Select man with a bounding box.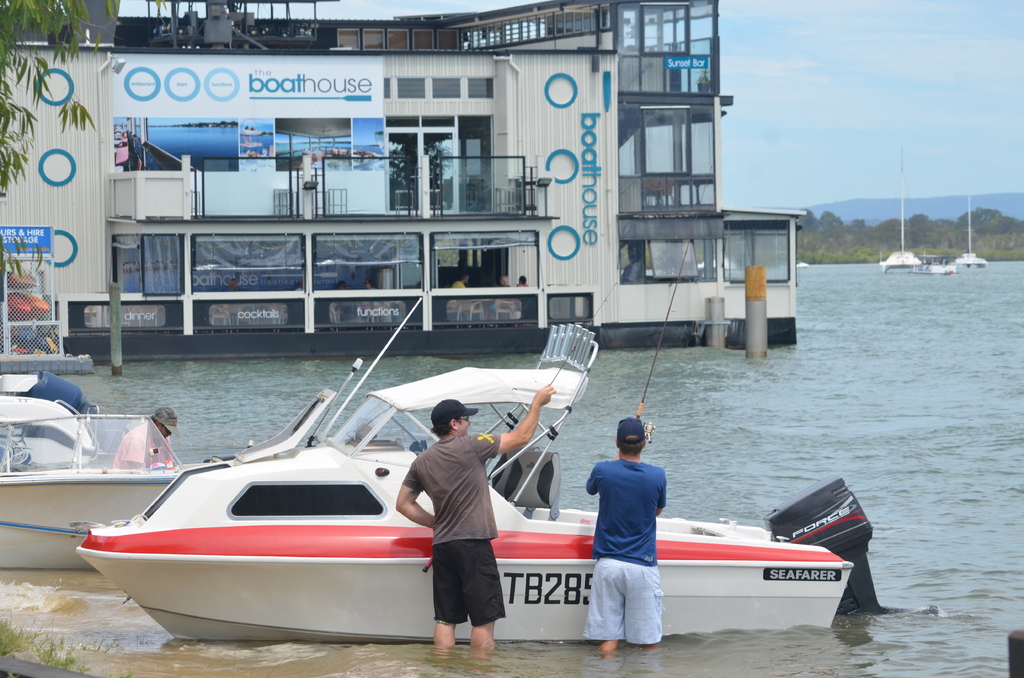
locate(392, 392, 559, 648).
